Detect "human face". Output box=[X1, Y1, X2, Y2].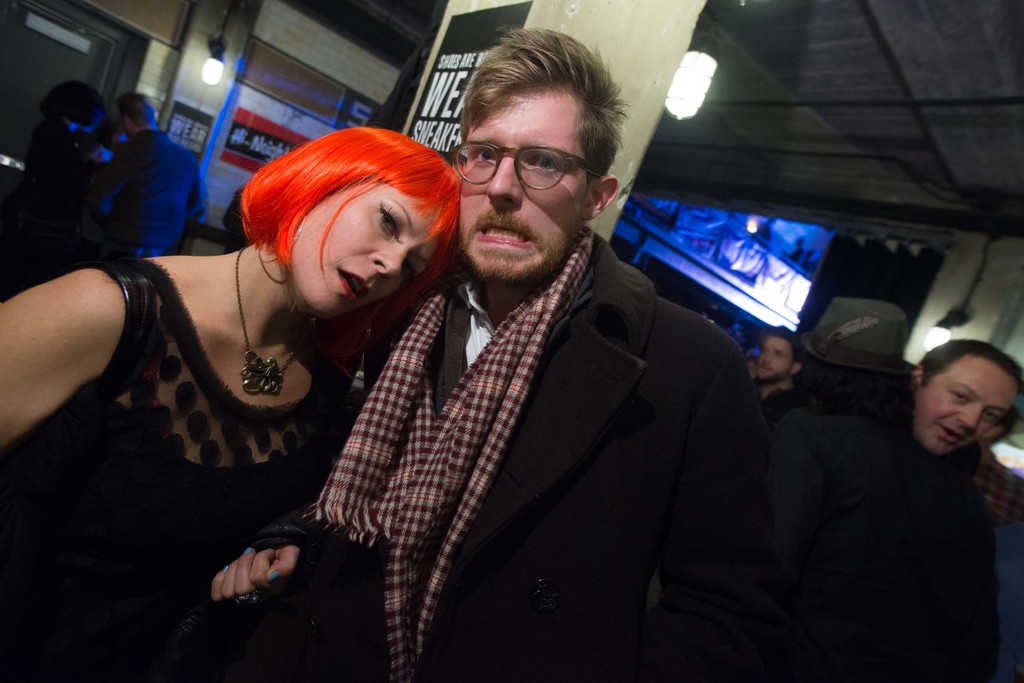
box=[758, 334, 788, 379].
